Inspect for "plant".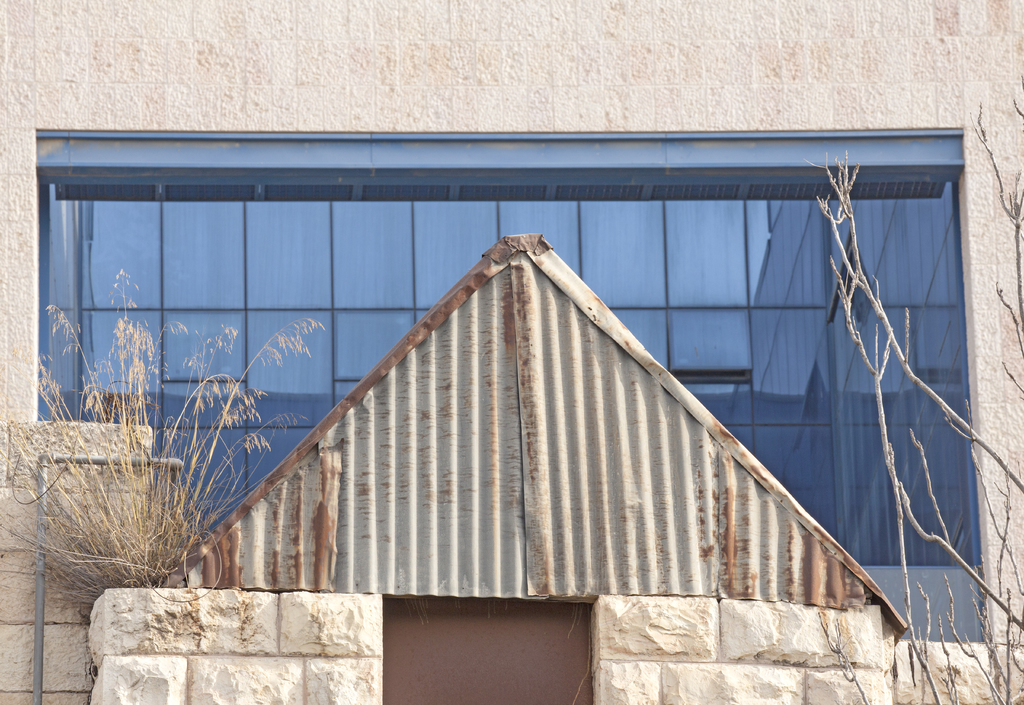
Inspection: box(0, 219, 308, 627).
